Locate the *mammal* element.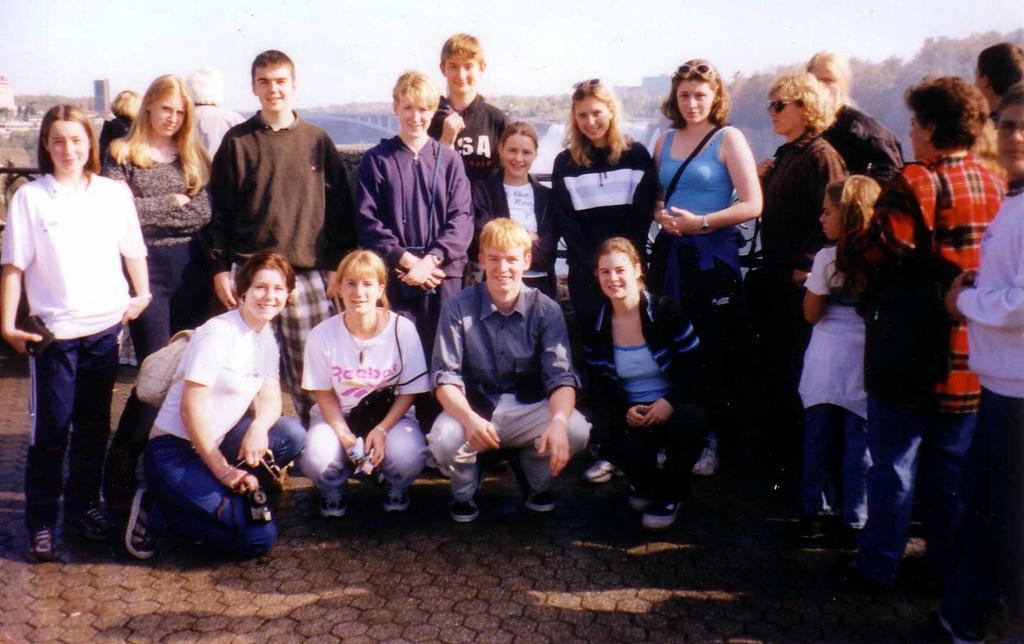
Element bbox: [left=211, top=47, right=355, bottom=423].
